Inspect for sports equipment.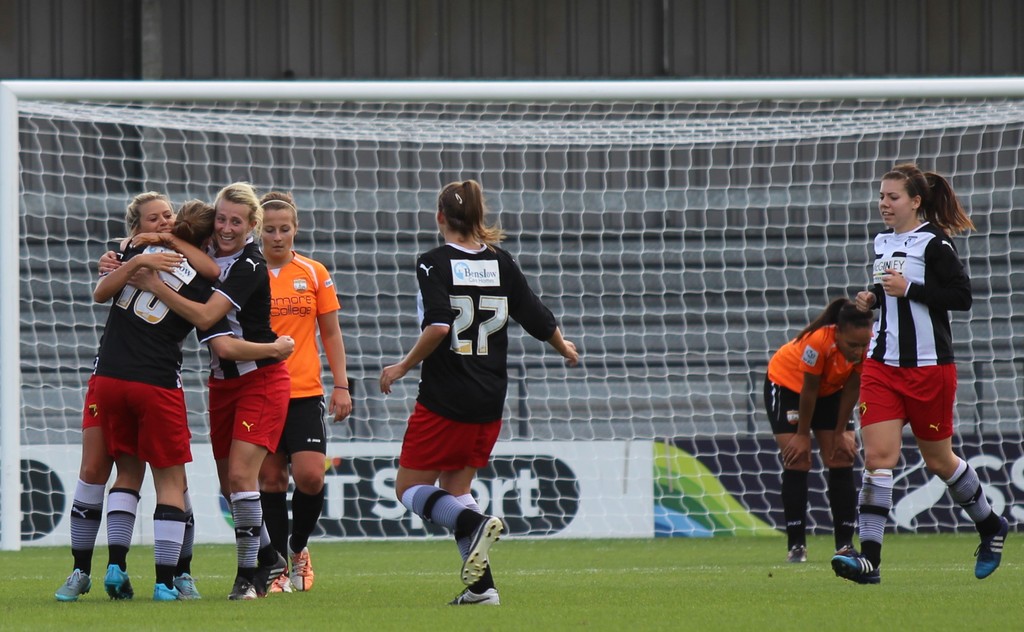
Inspection: 268:577:294:591.
